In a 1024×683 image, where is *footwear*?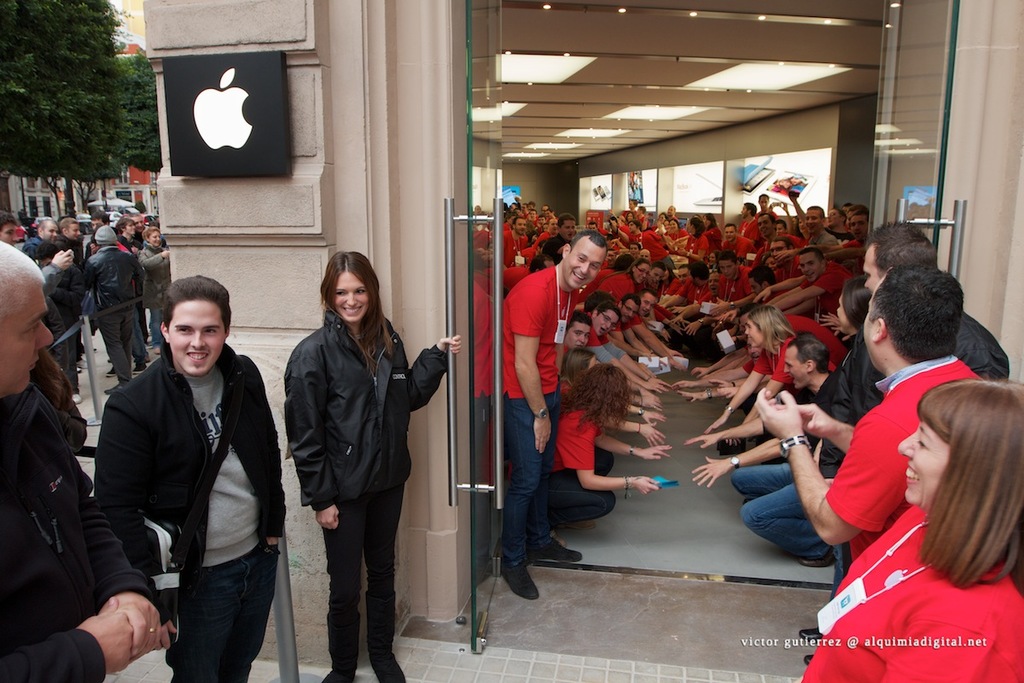
794 551 836 568.
